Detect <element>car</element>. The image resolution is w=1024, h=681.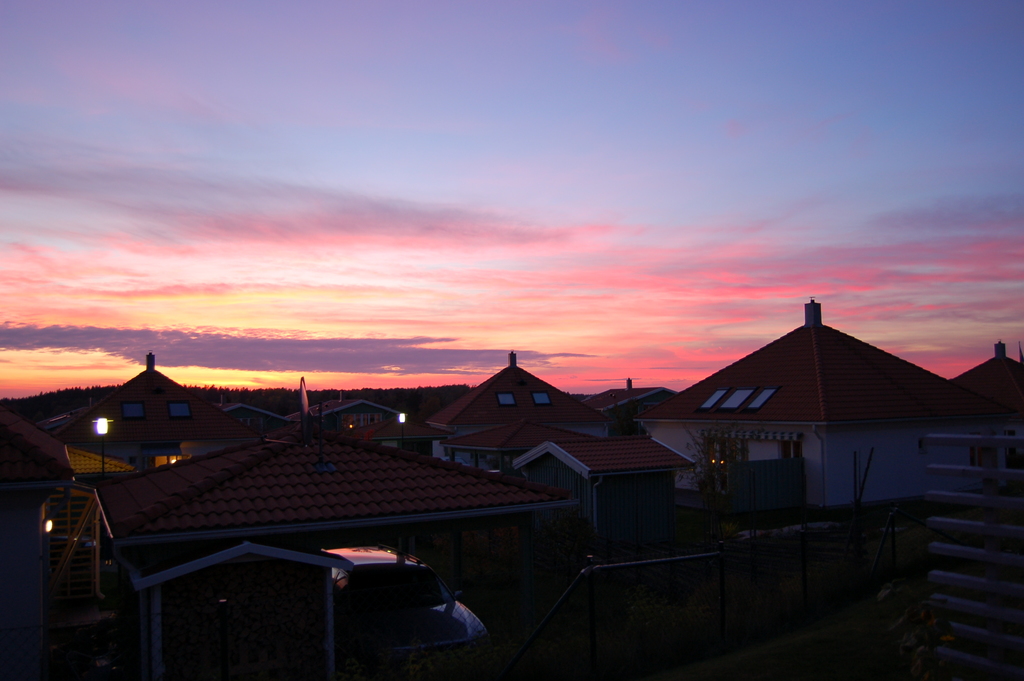
[x1=324, y1=546, x2=493, y2=673].
